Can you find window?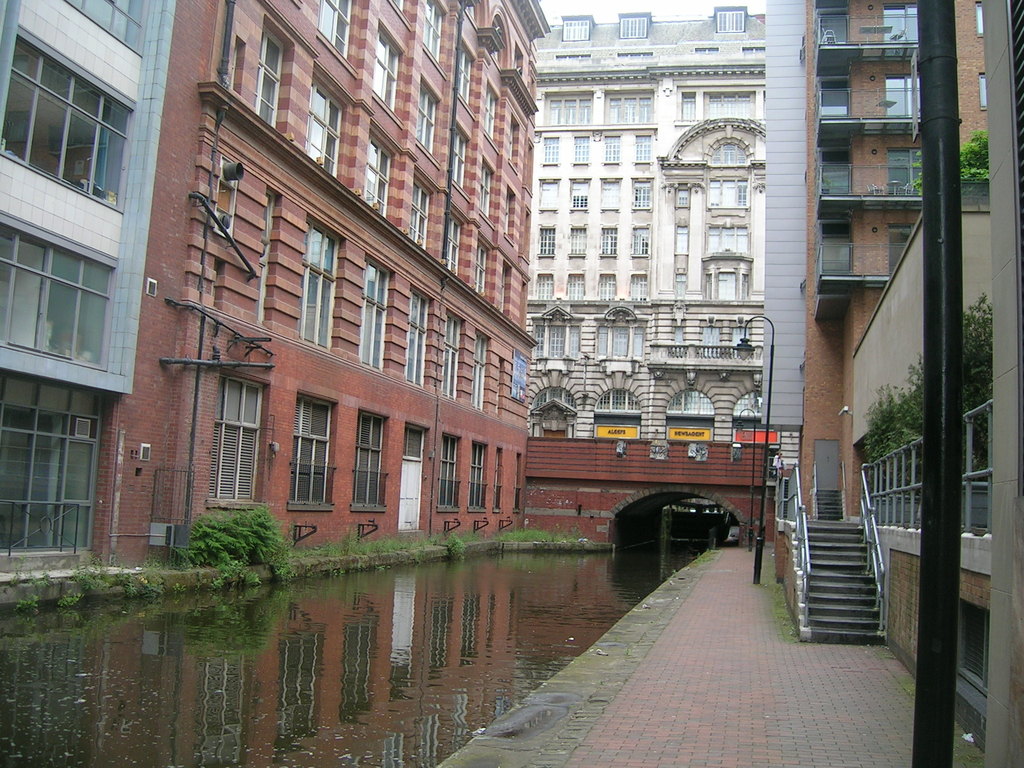
Yes, bounding box: (616,12,650,36).
